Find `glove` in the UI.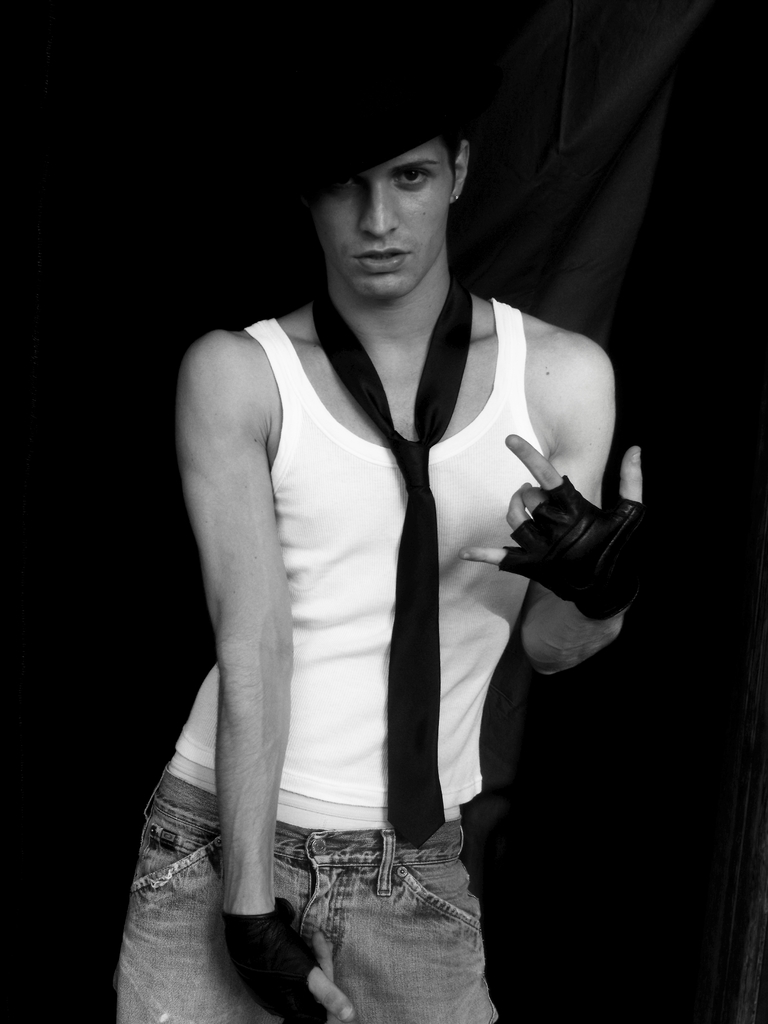
UI element at [left=222, top=895, right=324, bottom=1023].
